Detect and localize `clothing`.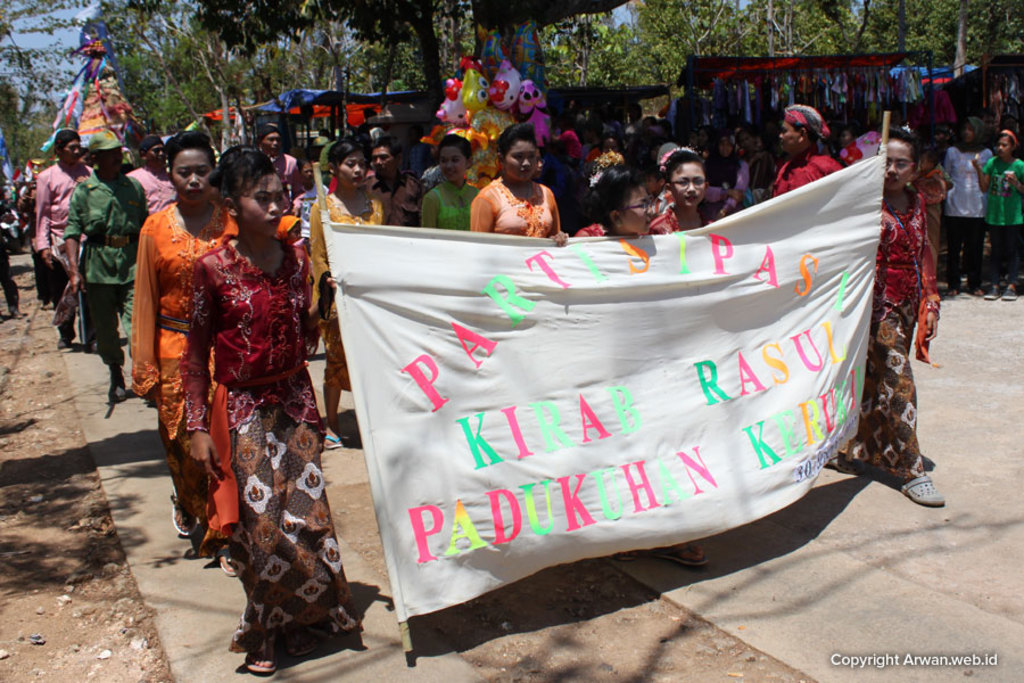
Localized at <box>124,162,172,212</box>.
